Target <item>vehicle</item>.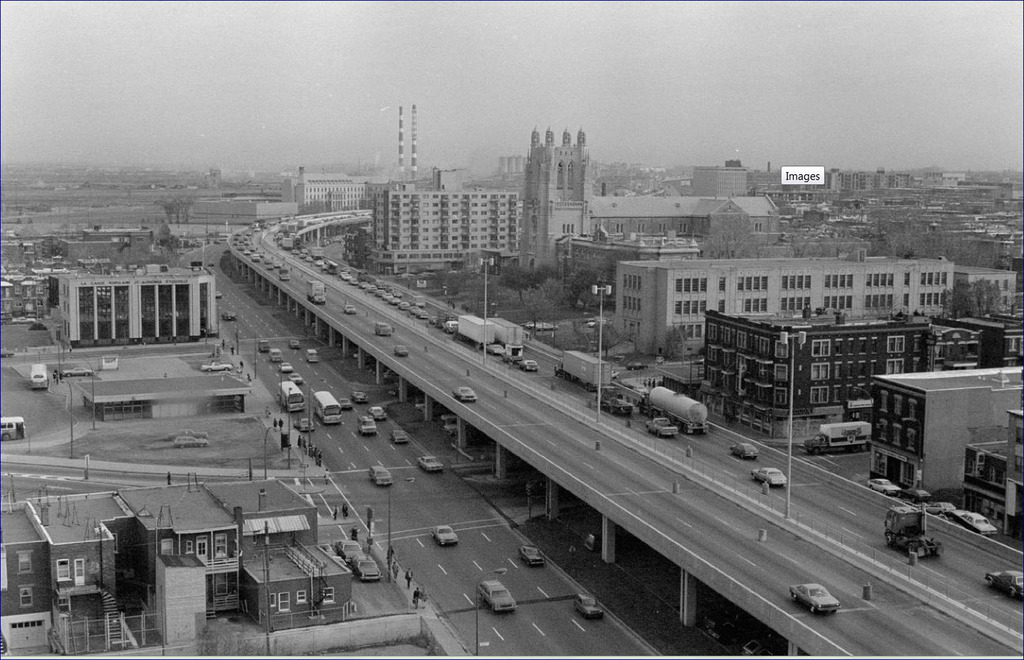
Target region: box(578, 597, 604, 622).
